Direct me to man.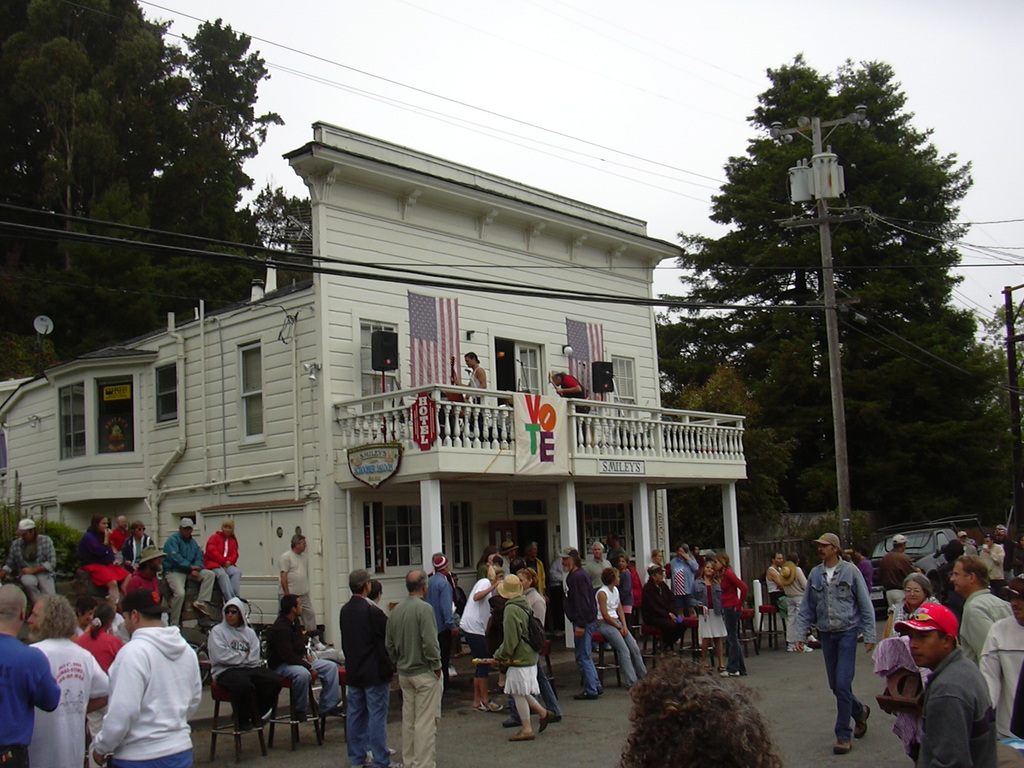
Direction: <box>887,601,994,767</box>.
